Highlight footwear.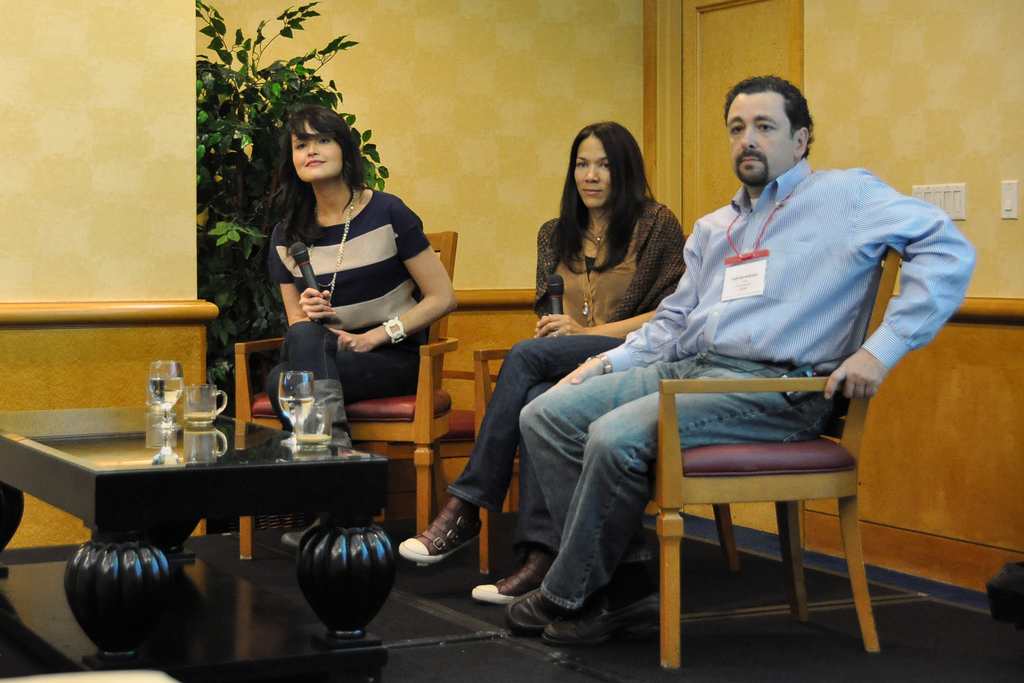
Highlighted region: box=[394, 491, 485, 563].
